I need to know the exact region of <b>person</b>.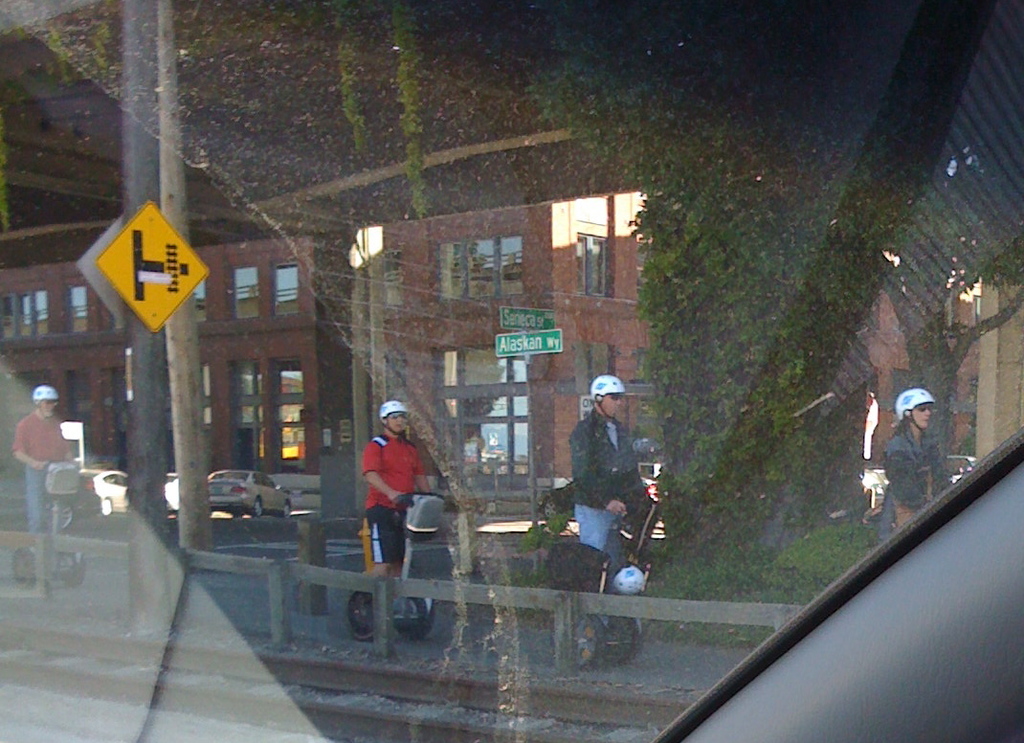
Region: left=566, top=374, right=643, bottom=568.
